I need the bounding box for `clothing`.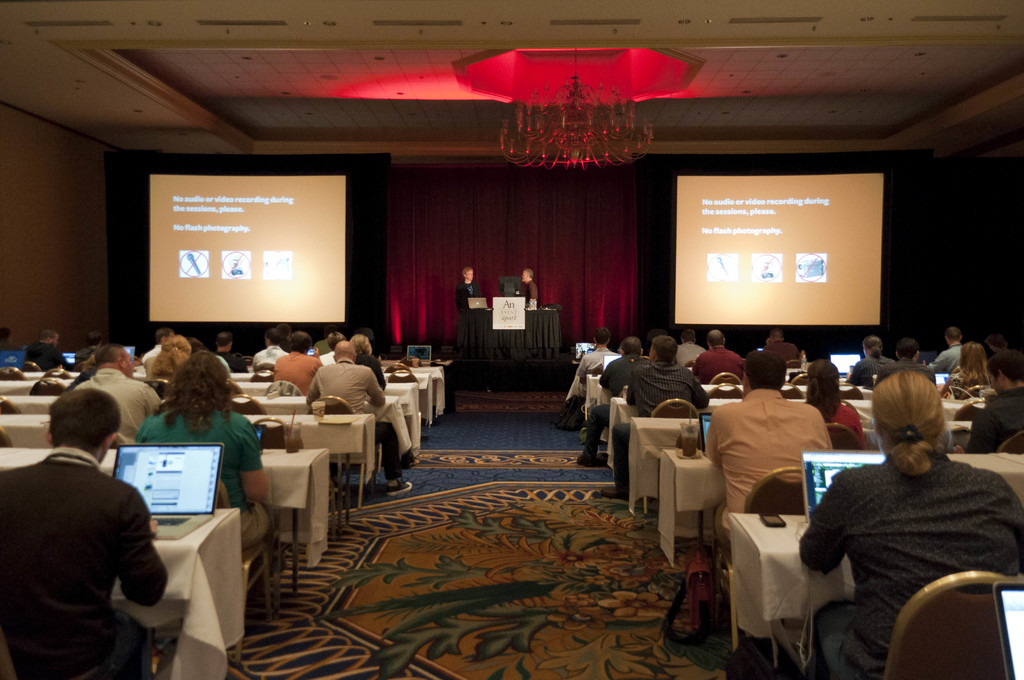
Here it is: (left=804, top=418, right=1005, bottom=668).
